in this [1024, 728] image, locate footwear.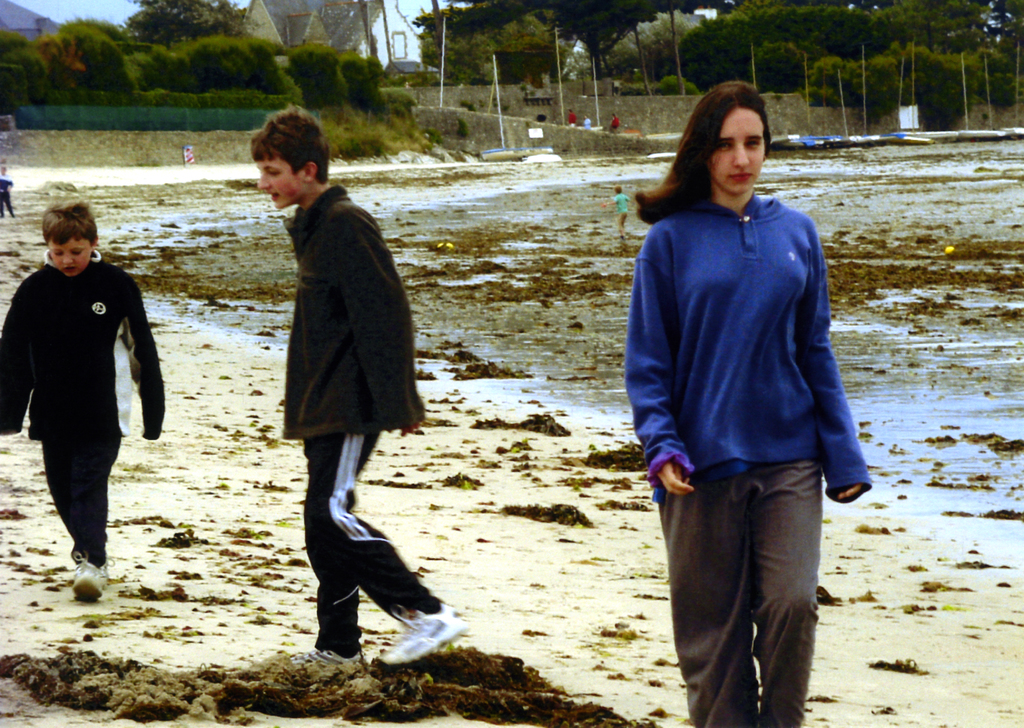
Bounding box: 99,551,116,584.
